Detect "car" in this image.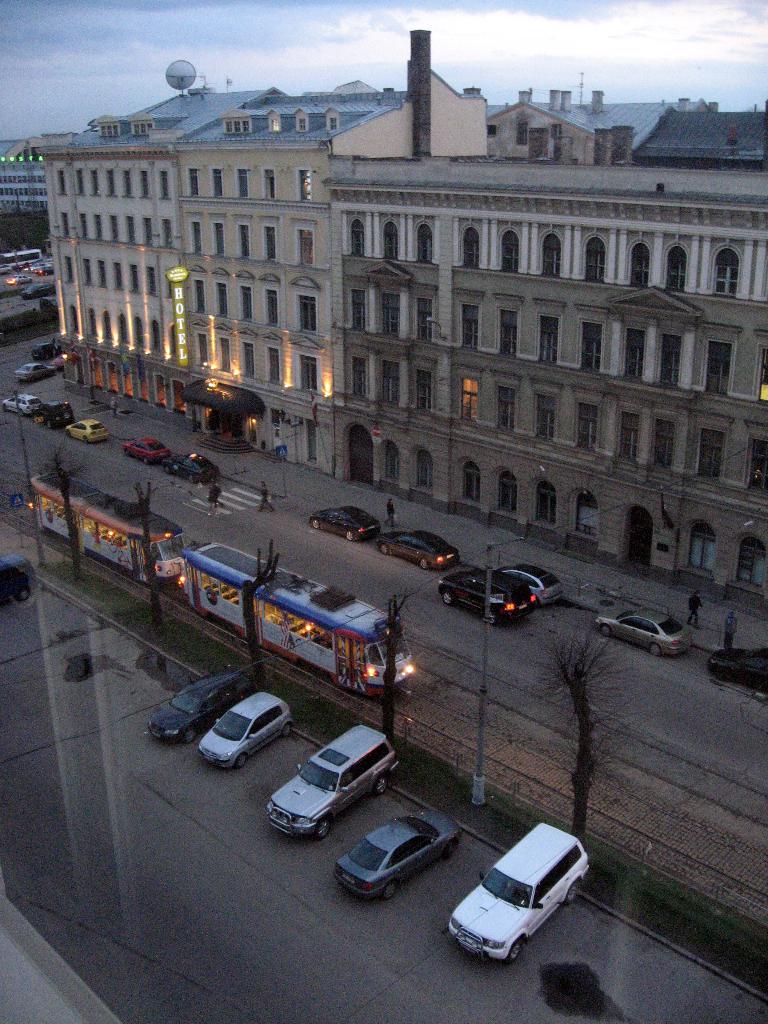
Detection: {"left": 19, "top": 282, "right": 53, "bottom": 298}.
